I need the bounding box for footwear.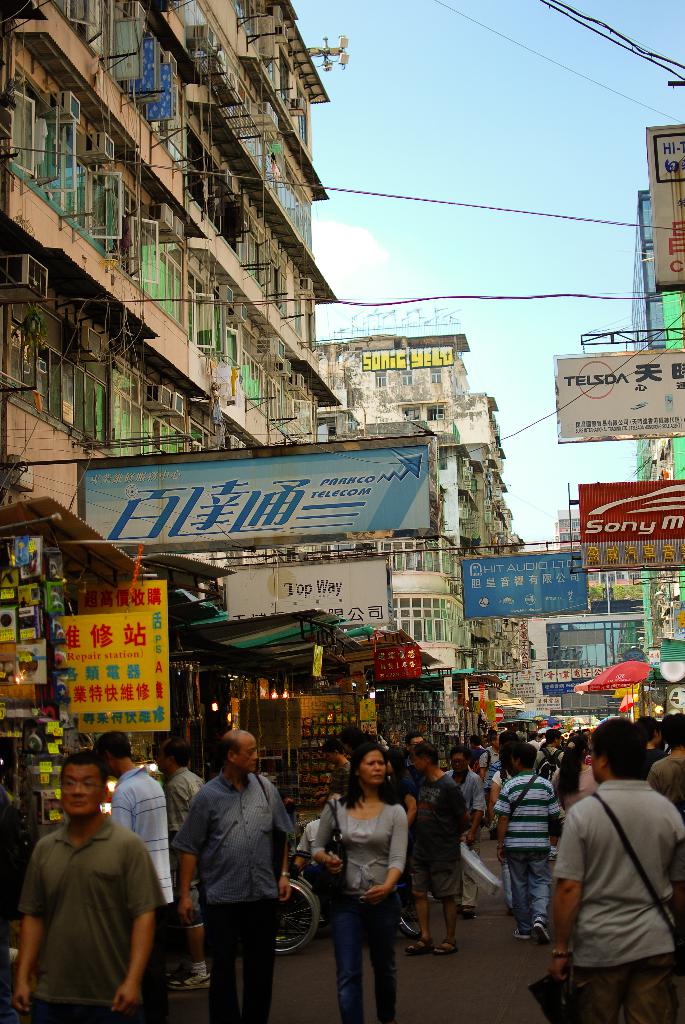
Here it is: BBox(528, 915, 556, 952).
